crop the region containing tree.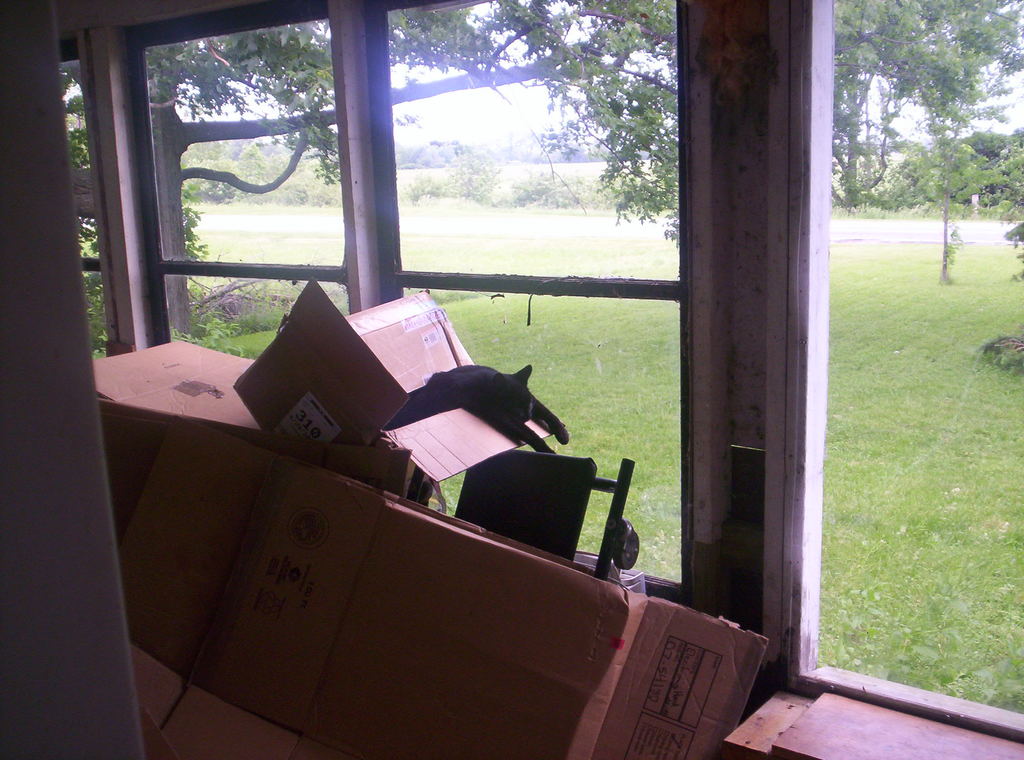
Crop region: [x1=176, y1=159, x2=235, y2=205].
